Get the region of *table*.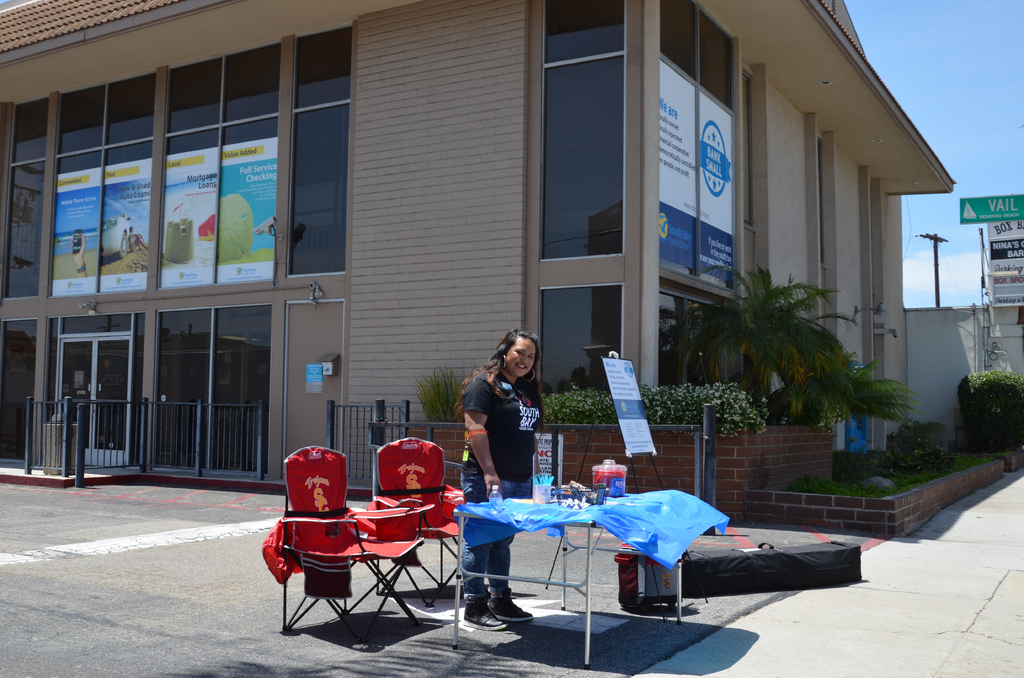
bbox(447, 480, 731, 670).
